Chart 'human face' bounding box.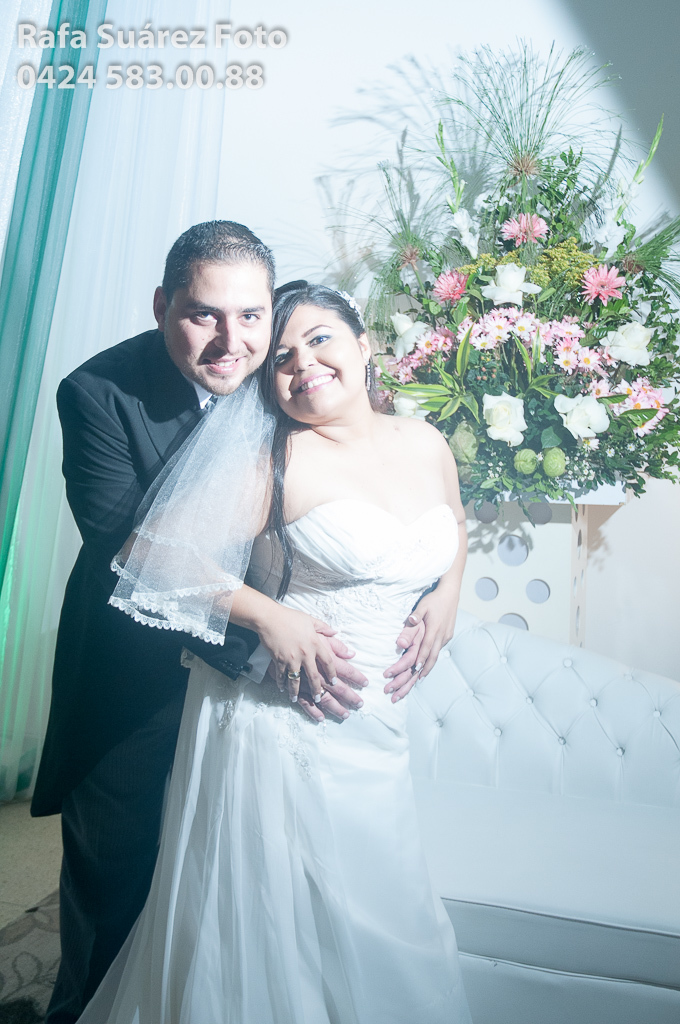
Charted: <bbox>168, 258, 274, 400</bbox>.
